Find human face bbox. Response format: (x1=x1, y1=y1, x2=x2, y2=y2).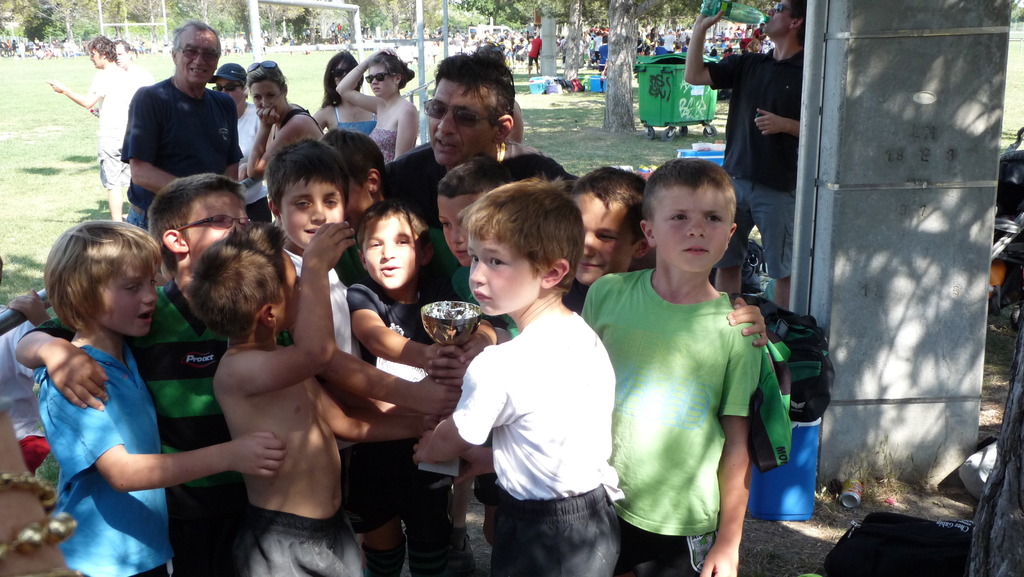
(x1=218, y1=80, x2=249, y2=105).
